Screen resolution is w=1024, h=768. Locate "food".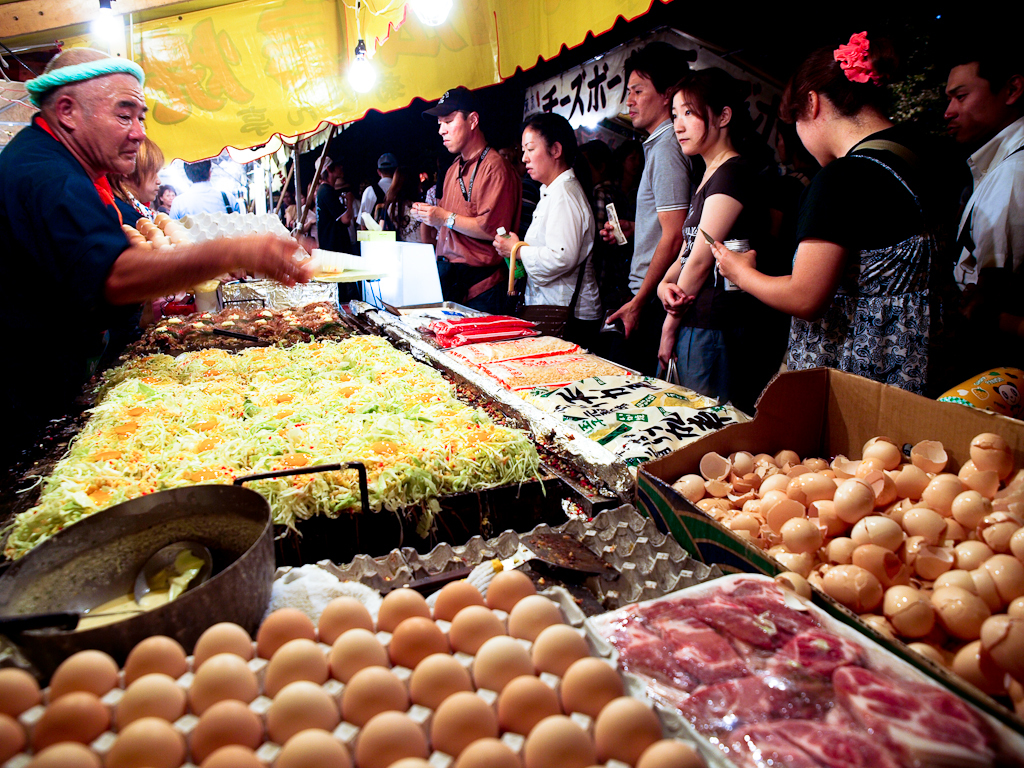
crop(331, 628, 389, 687).
